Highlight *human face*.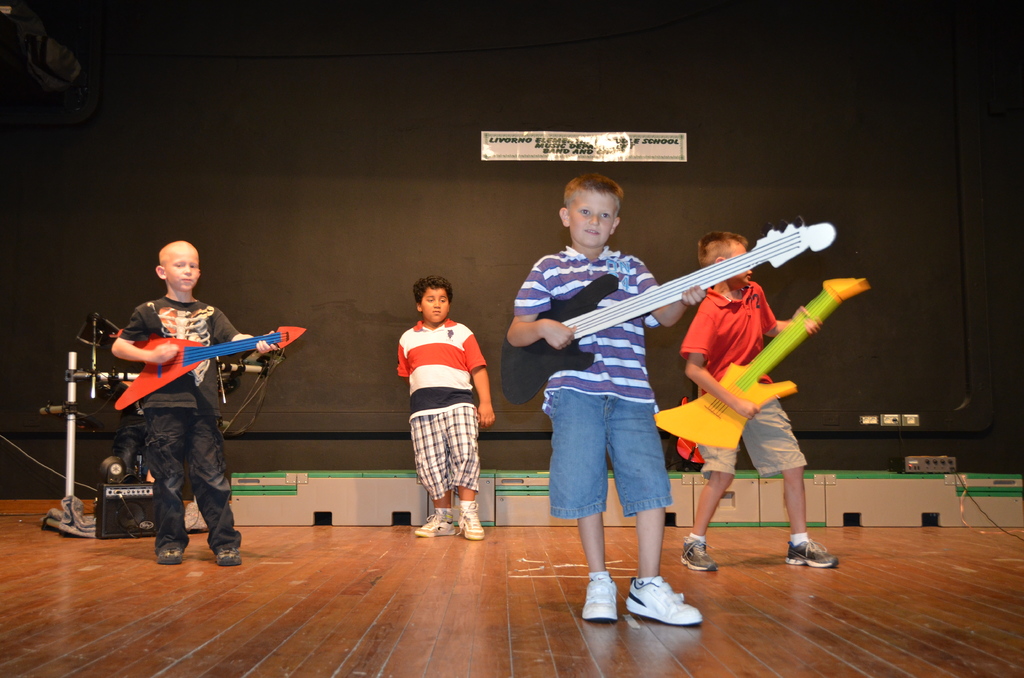
Highlighted region: region(420, 289, 448, 322).
